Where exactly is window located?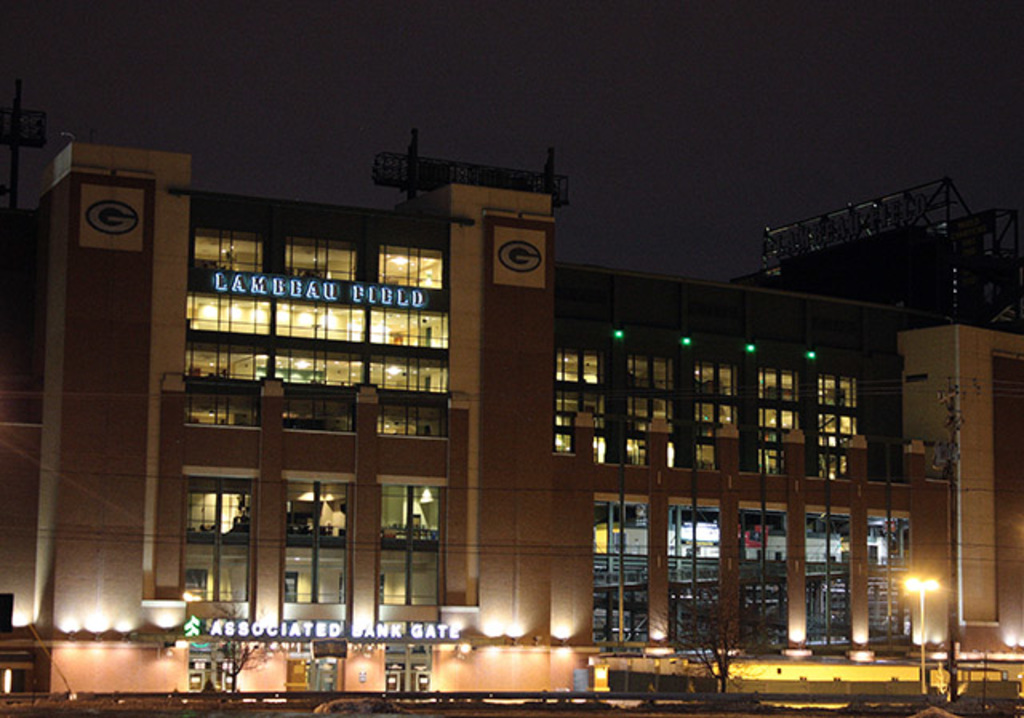
Its bounding box is x1=754 y1=413 x2=800 y2=470.
